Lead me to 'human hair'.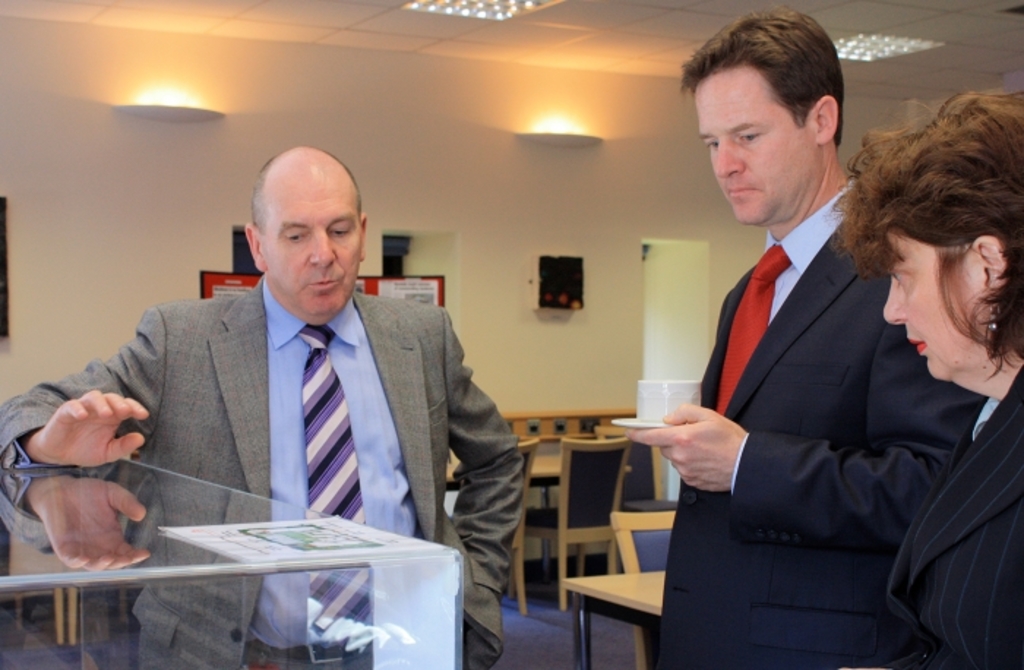
Lead to {"left": 250, "top": 142, "right": 364, "bottom": 237}.
